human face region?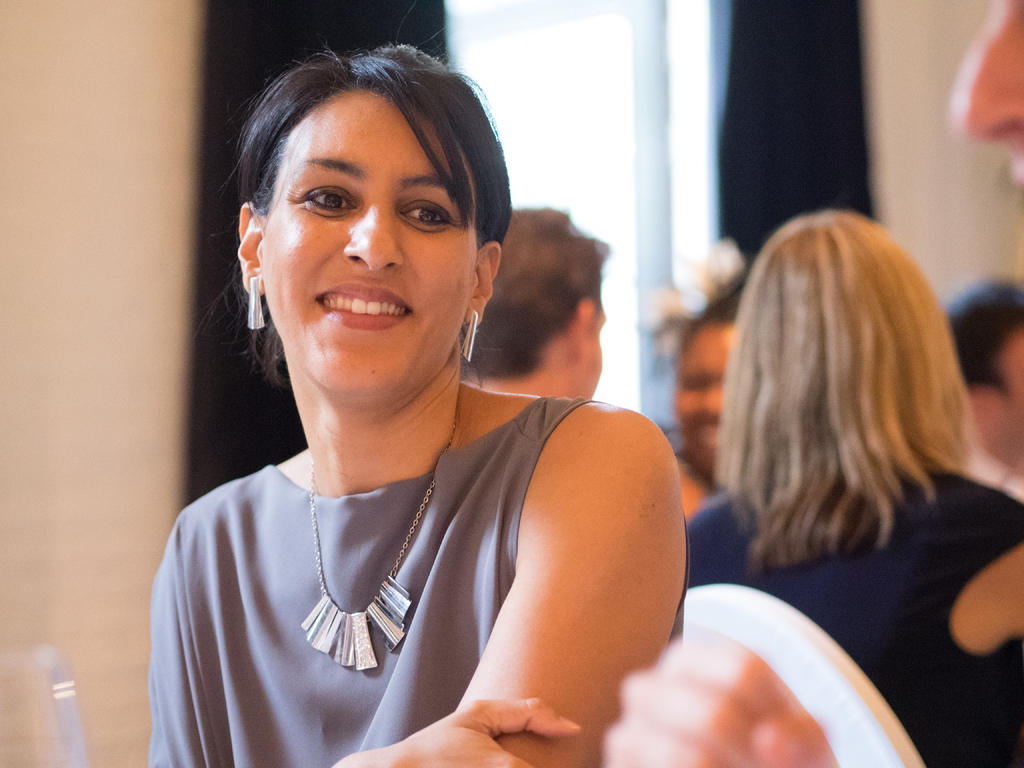
Rect(673, 323, 737, 472)
